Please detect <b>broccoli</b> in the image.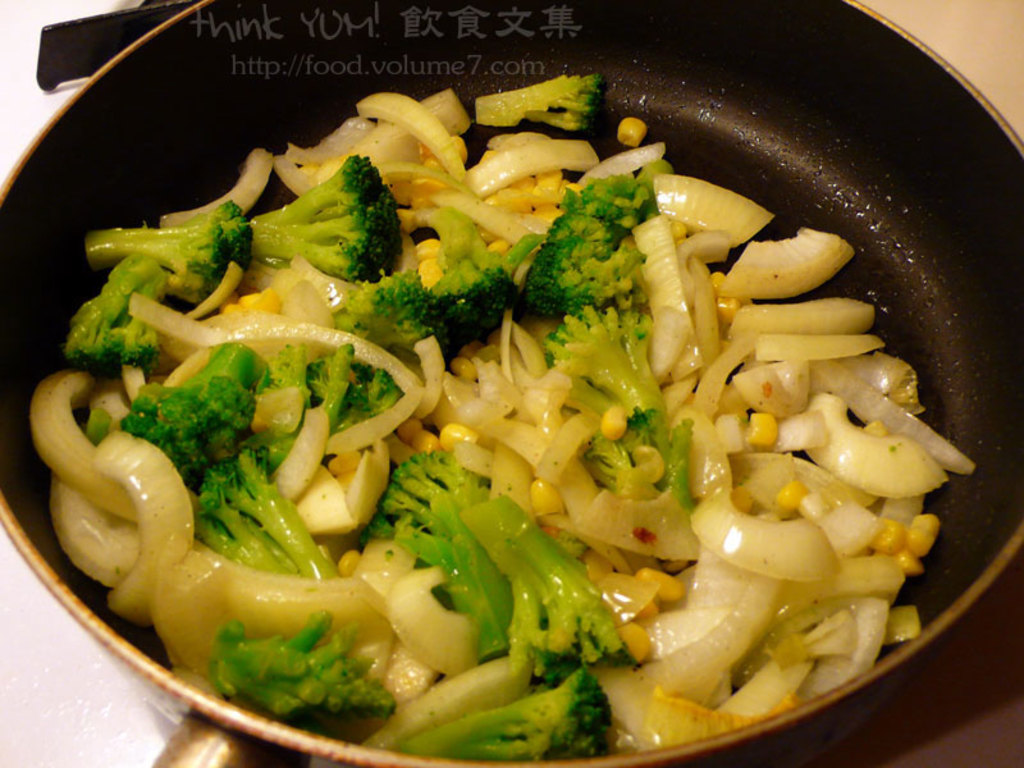
[349,207,513,365].
